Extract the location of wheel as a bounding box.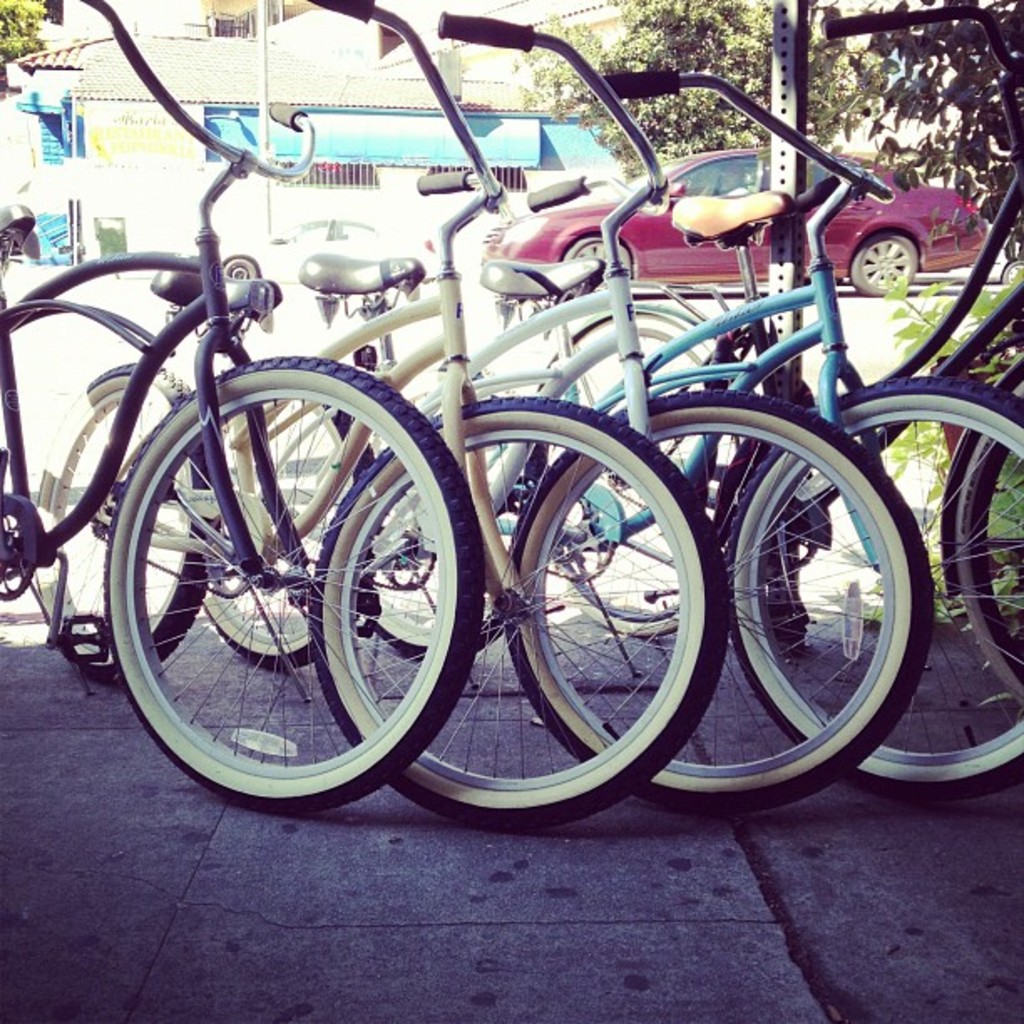
bbox(228, 258, 256, 283).
